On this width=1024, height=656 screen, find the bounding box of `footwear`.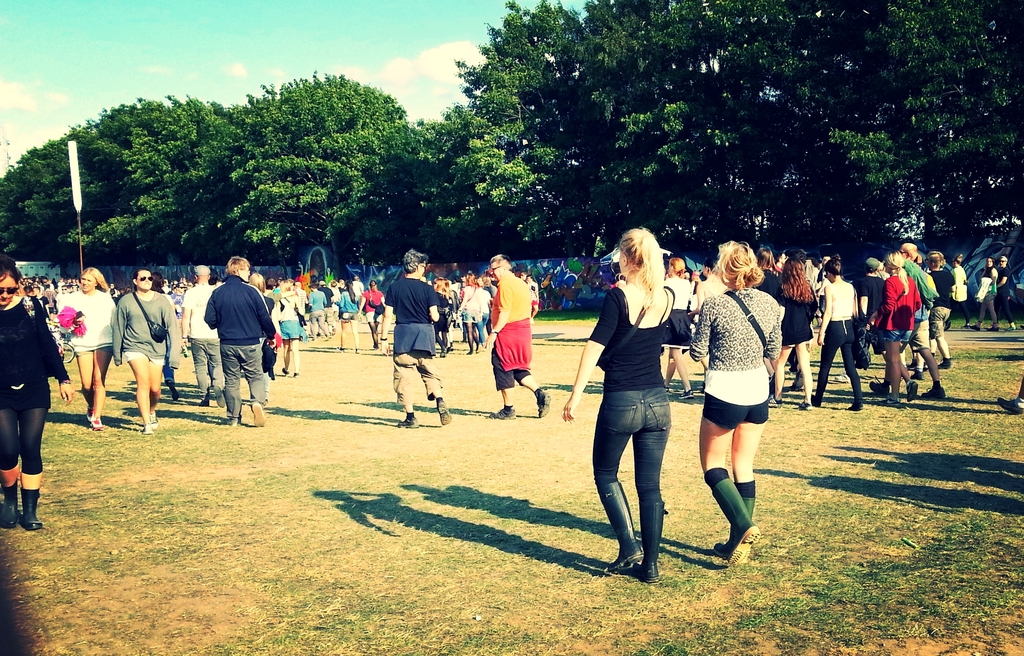
Bounding box: bbox(867, 375, 893, 397).
